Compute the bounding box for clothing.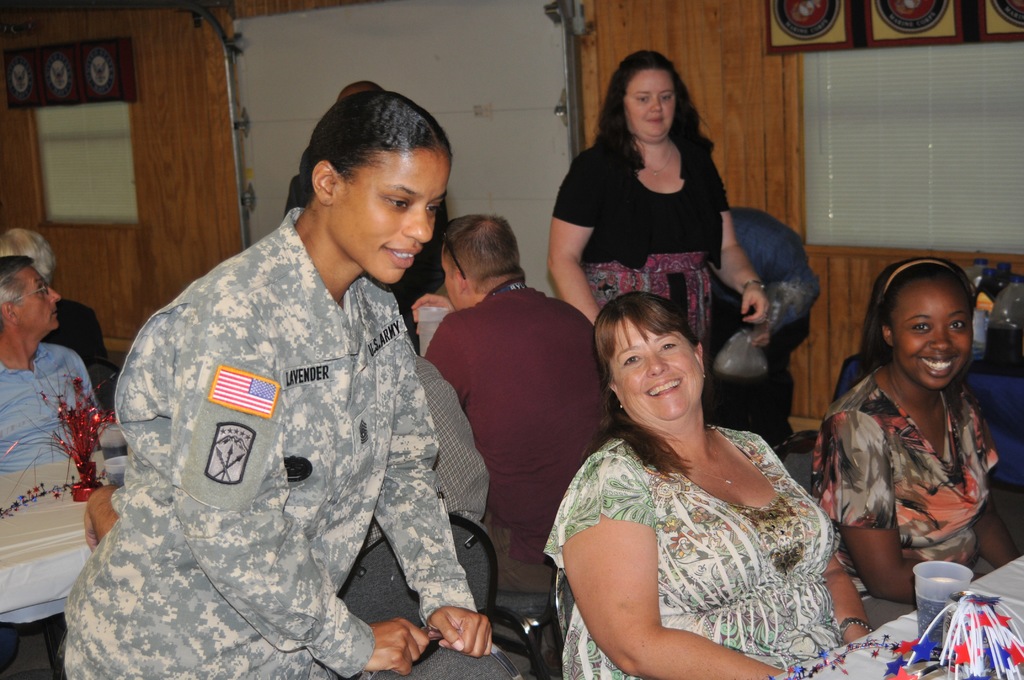
{"left": 89, "top": 176, "right": 490, "bottom": 660}.
